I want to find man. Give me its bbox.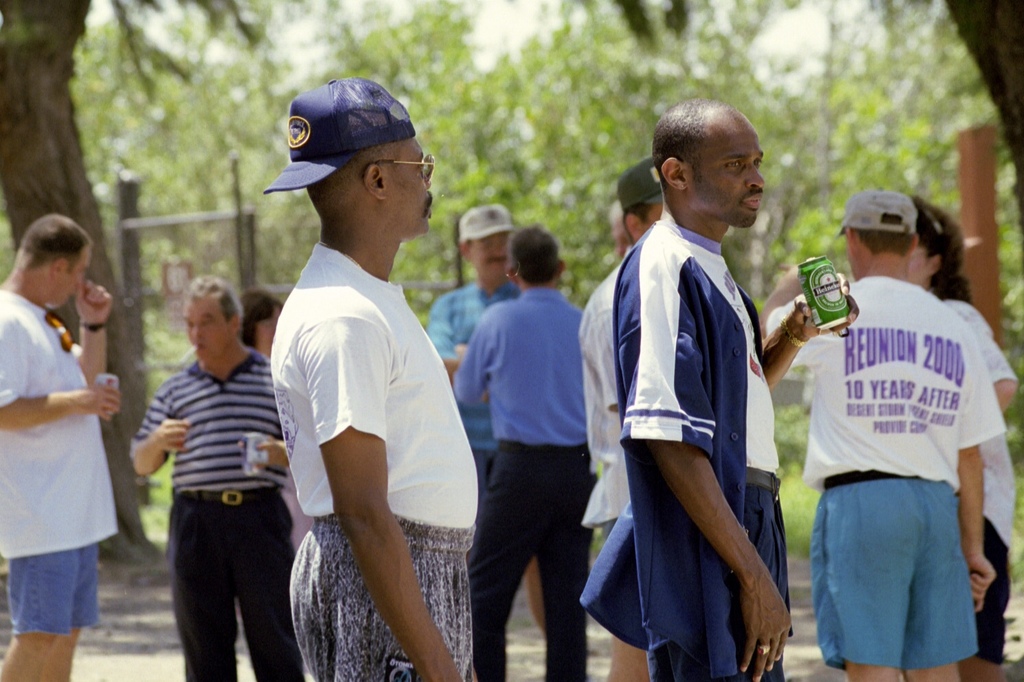
Rect(425, 200, 510, 366).
